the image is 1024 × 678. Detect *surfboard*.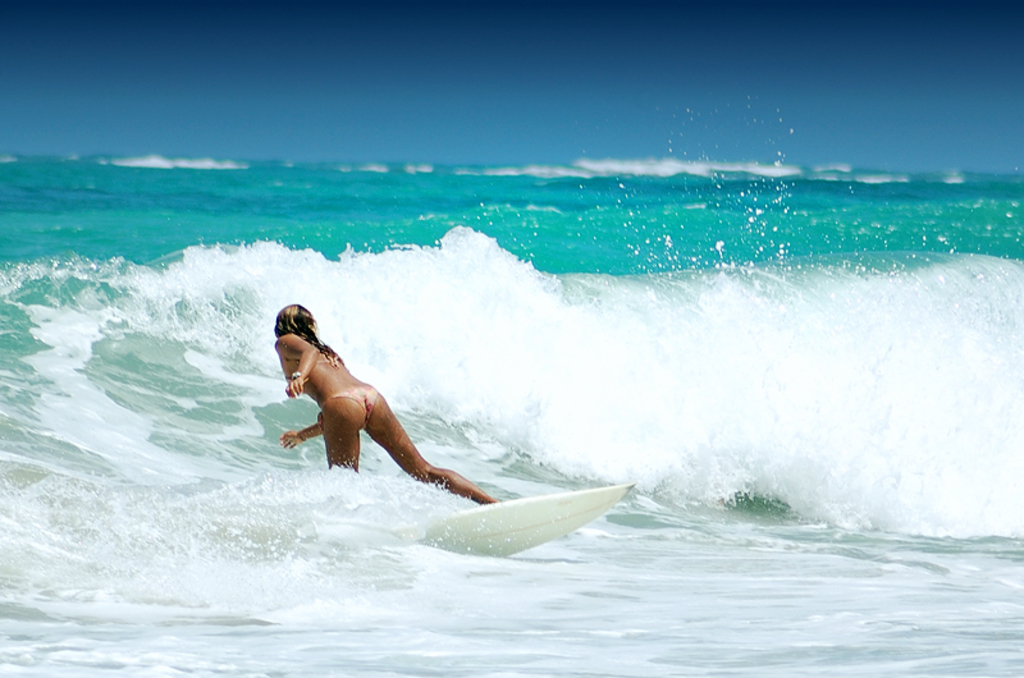
Detection: pyautogui.locateOnScreen(419, 480, 636, 556).
